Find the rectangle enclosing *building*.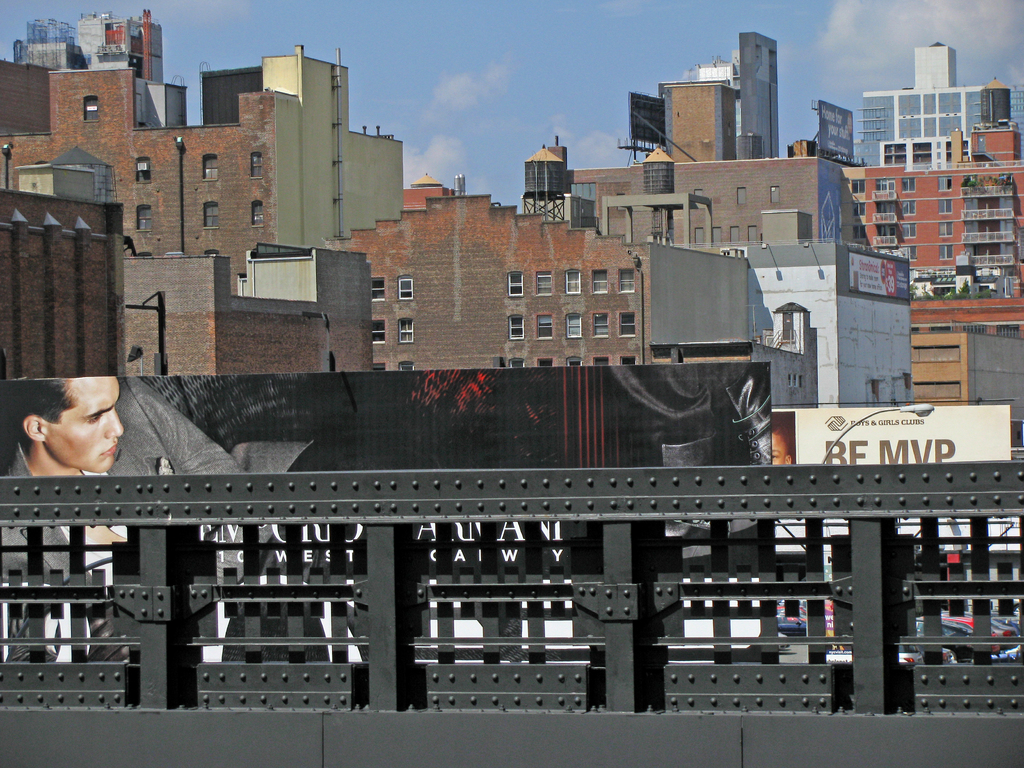
crop(818, 89, 1012, 300).
